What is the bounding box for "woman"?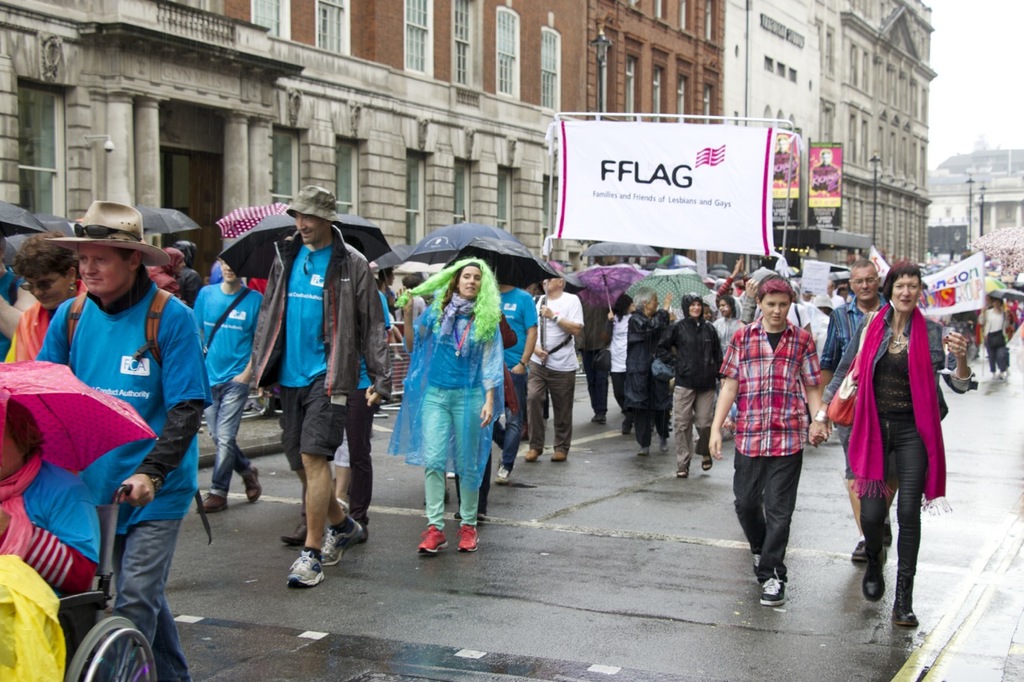
[0,236,86,365].
